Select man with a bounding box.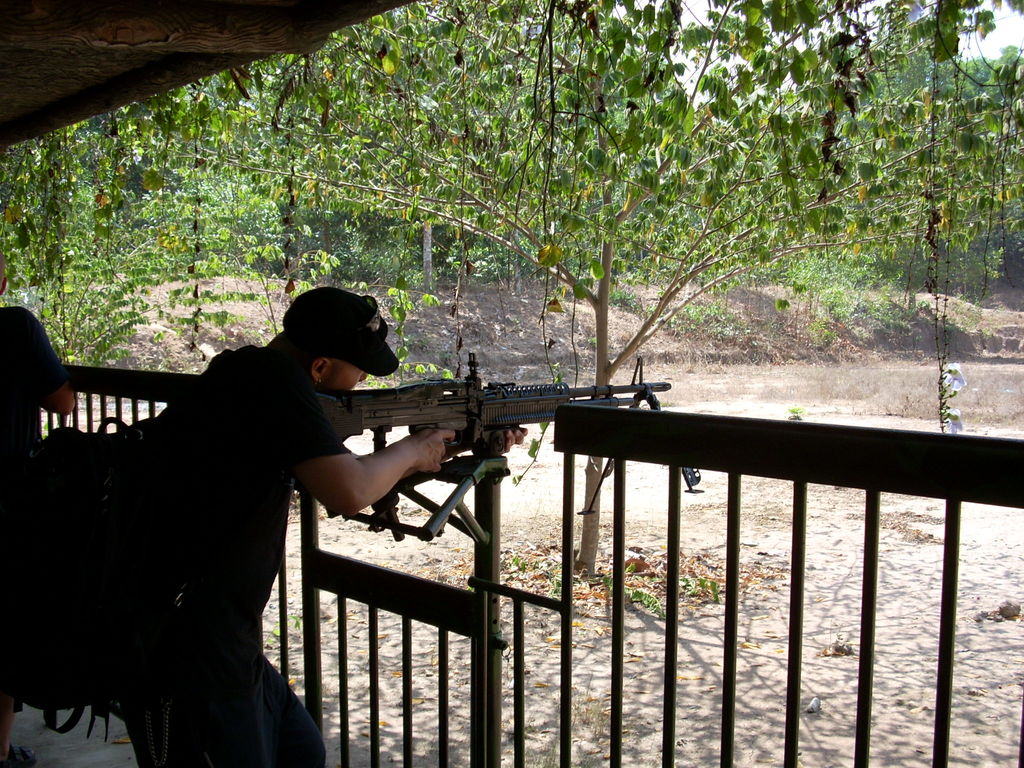
[x1=41, y1=266, x2=398, y2=762].
